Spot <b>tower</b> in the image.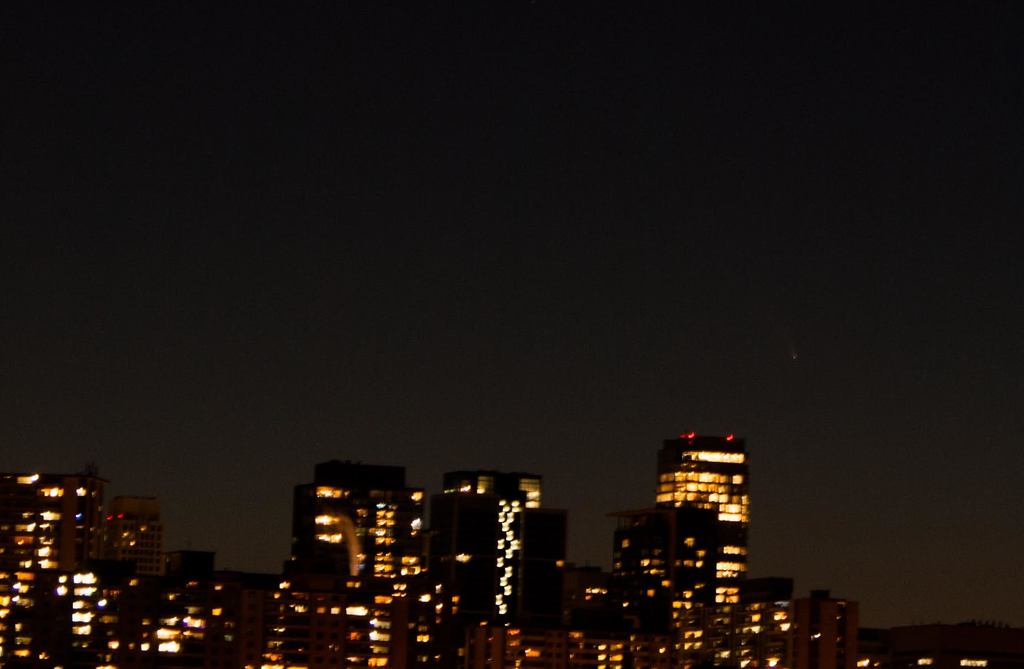
<b>tower</b> found at left=657, top=434, right=749, bottom=668.
